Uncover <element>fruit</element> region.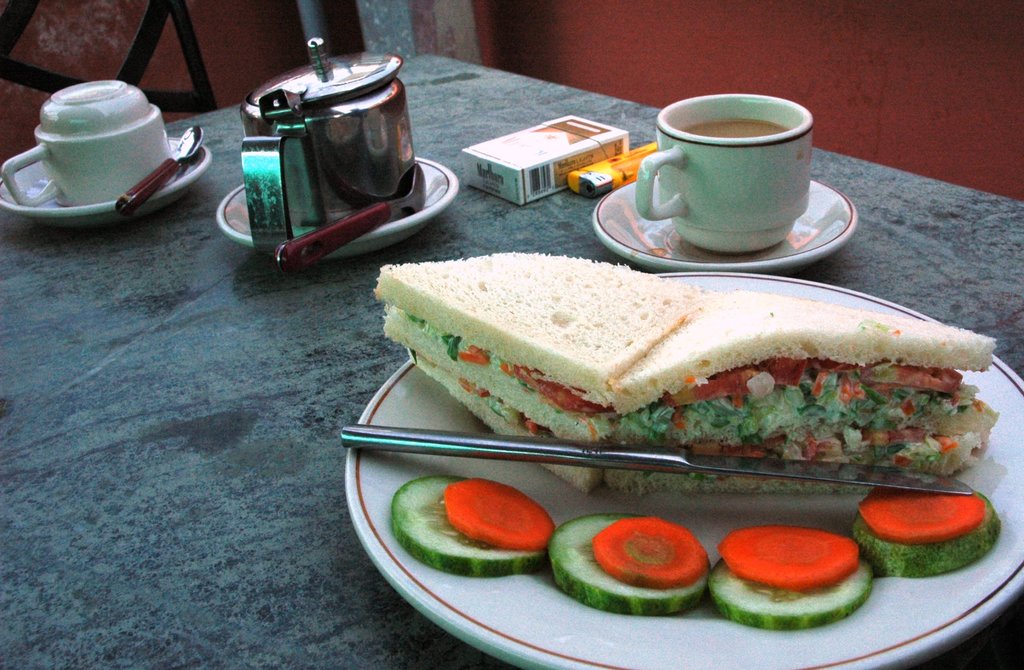
Uncovered: 437:476:567:550.
